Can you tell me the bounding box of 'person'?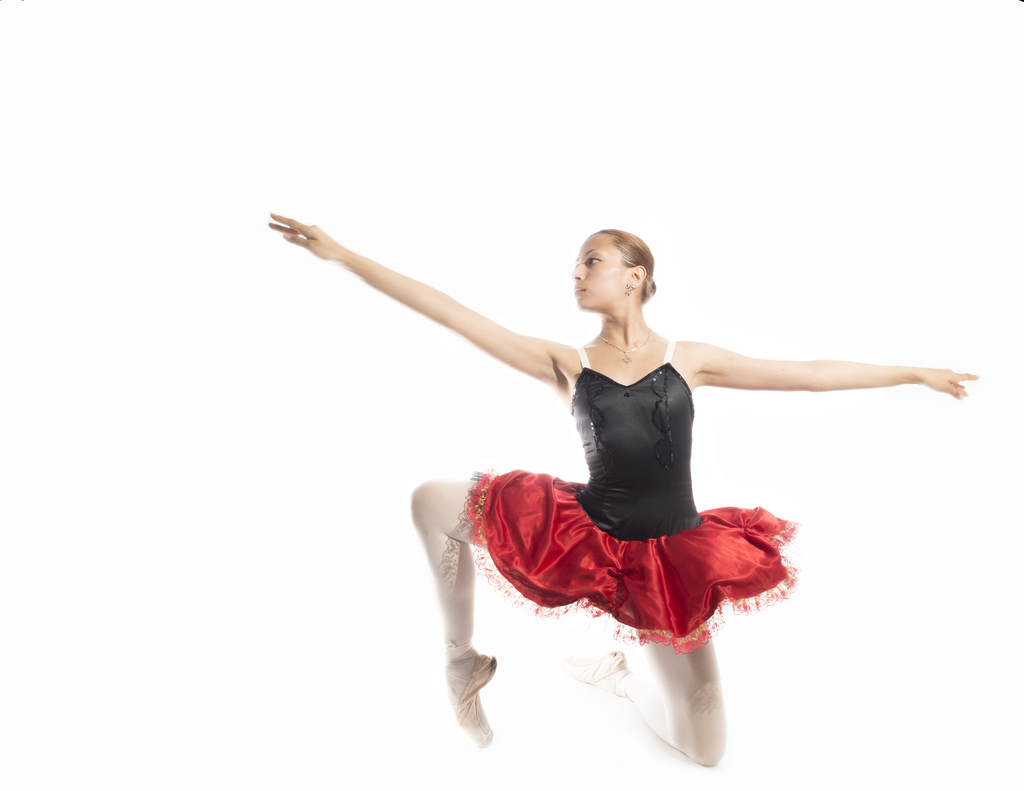
<region>336, 202, 946, 763</region>.
